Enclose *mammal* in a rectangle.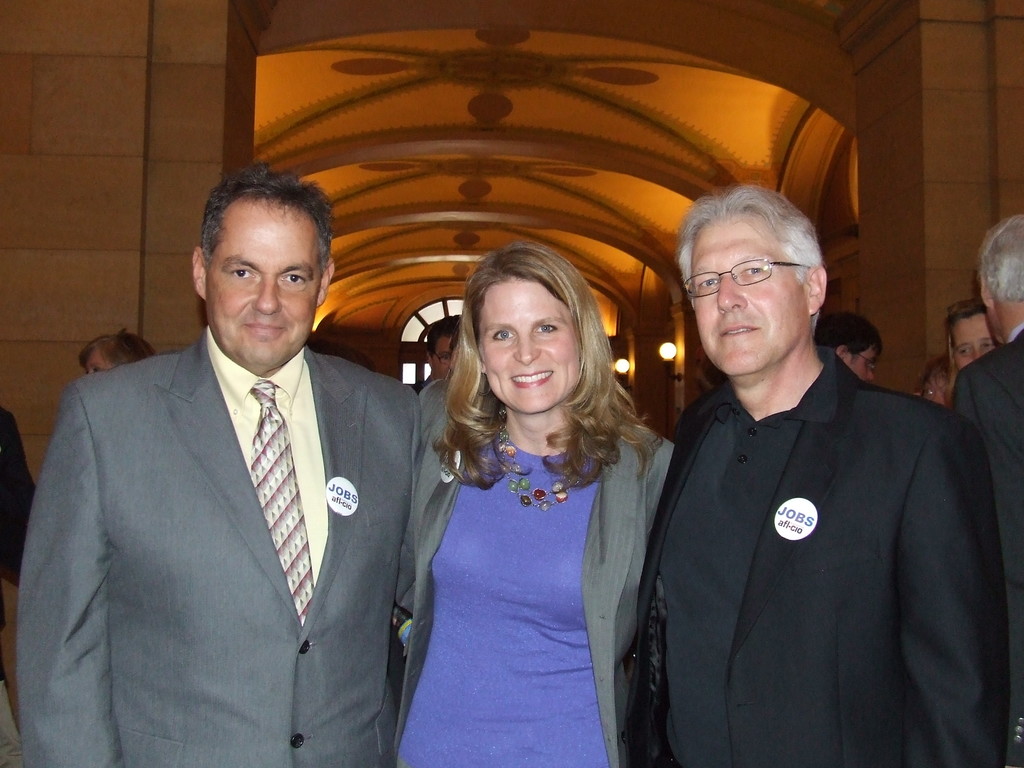
box(0, 401, 39, 717).
